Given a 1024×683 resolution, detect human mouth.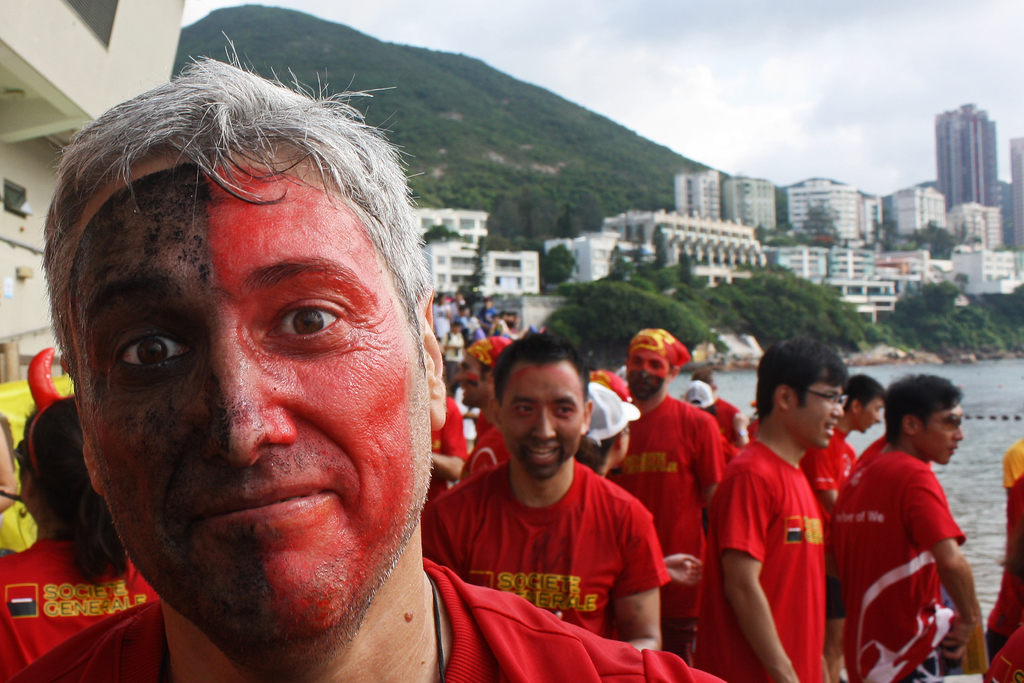
[x1=826, y1=421, x2=837, y2=440].
